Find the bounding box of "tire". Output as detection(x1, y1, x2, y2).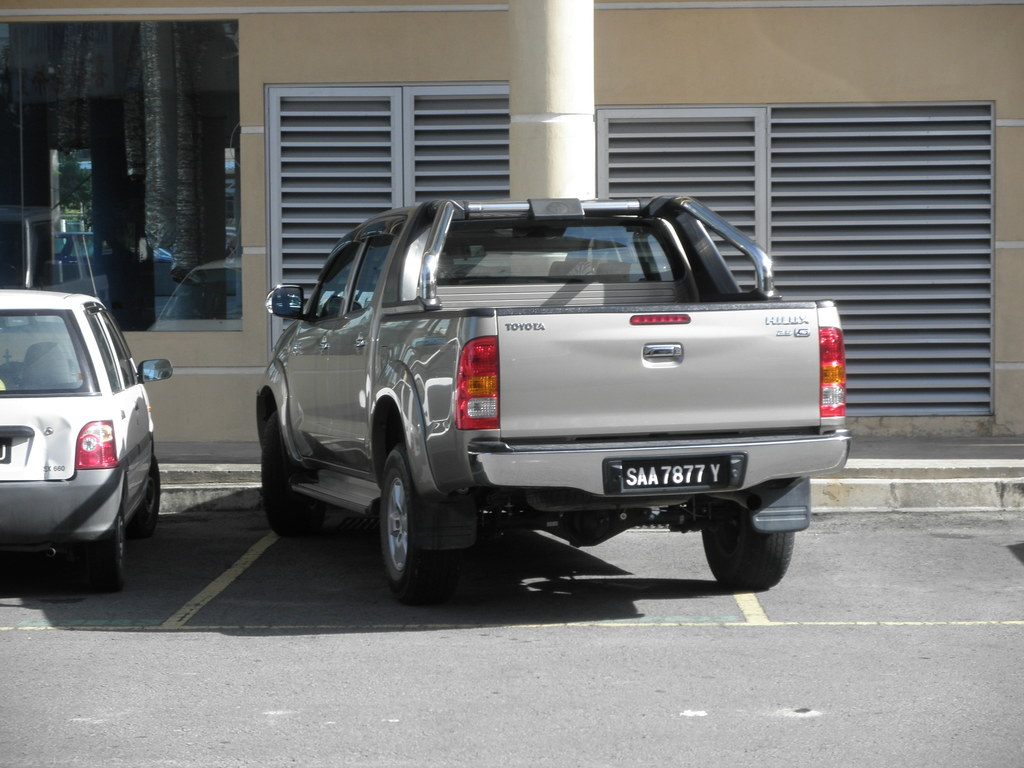
detection(86, 491, 126, 585).
